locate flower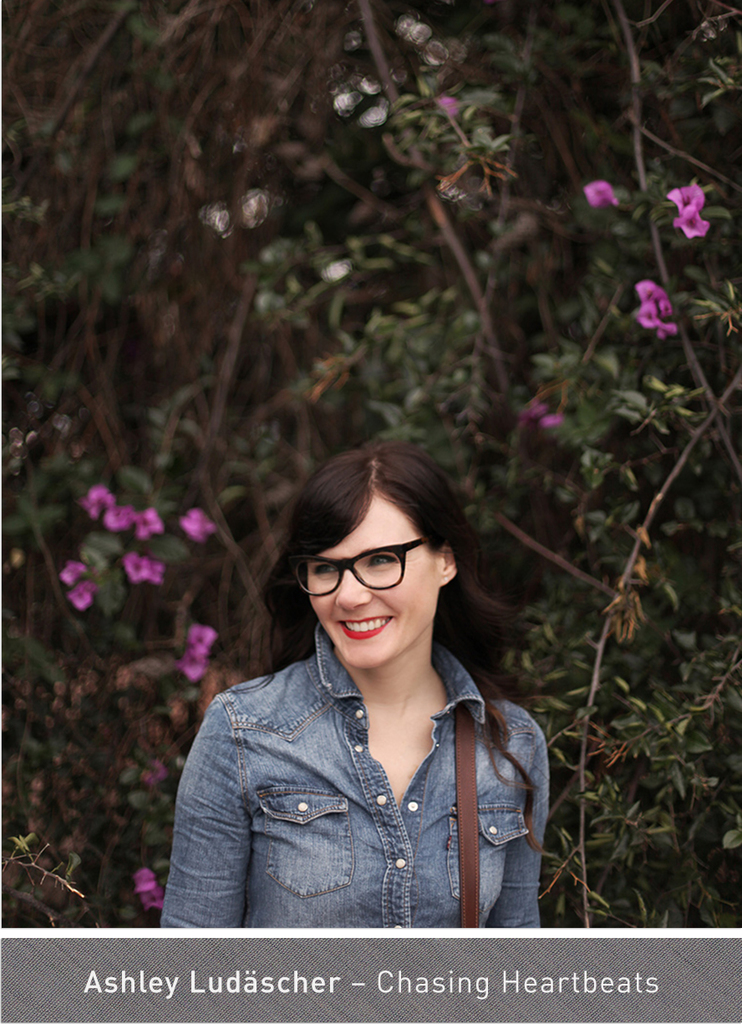
box=[178, 656, 206, 677]
